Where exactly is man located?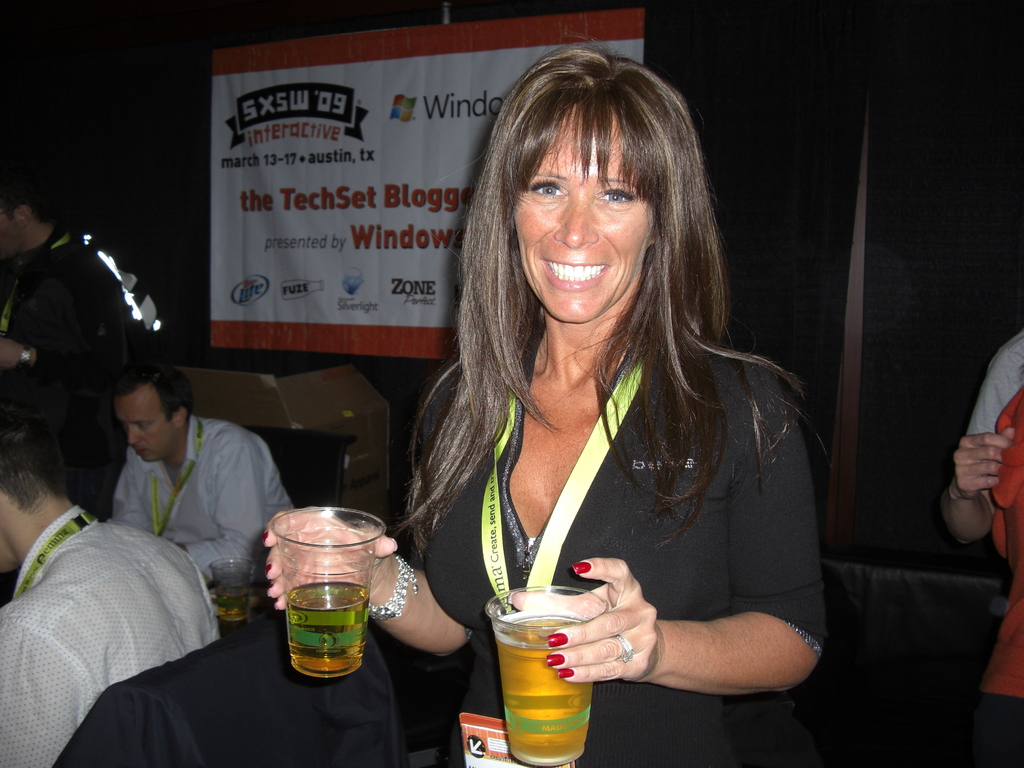
Its bounding box is (0,176,143,472).
